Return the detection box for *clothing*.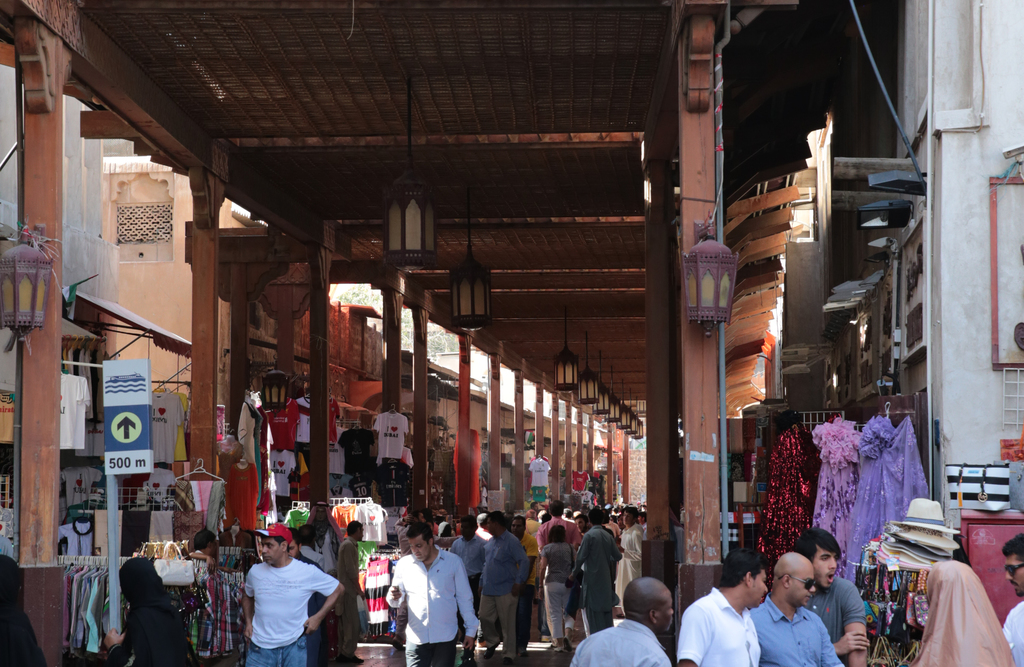
[left=566, top=618, right=676, bottom=666].
